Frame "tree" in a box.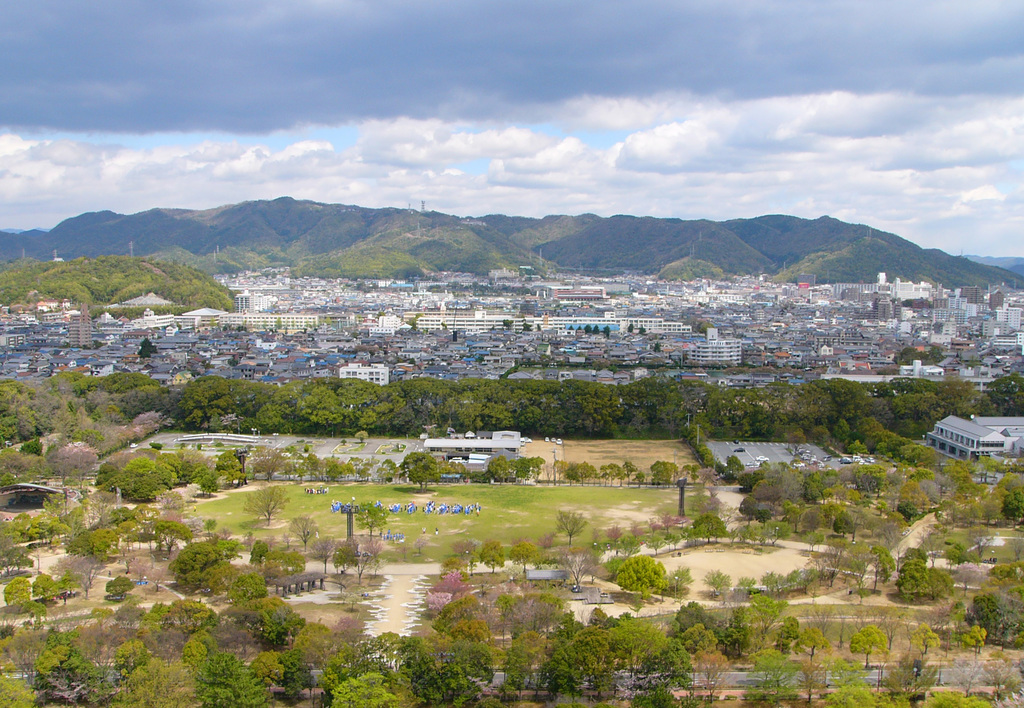
<region>287, 518, 316, 558</region>.
